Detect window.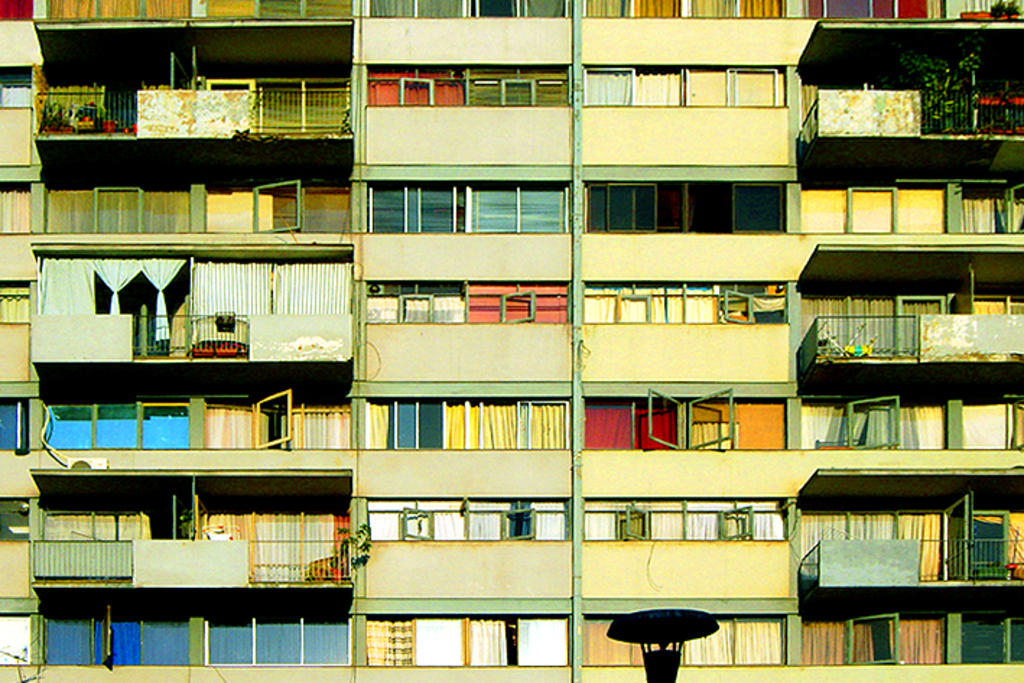
Detected at BBox(0, 608, 36, 680).
